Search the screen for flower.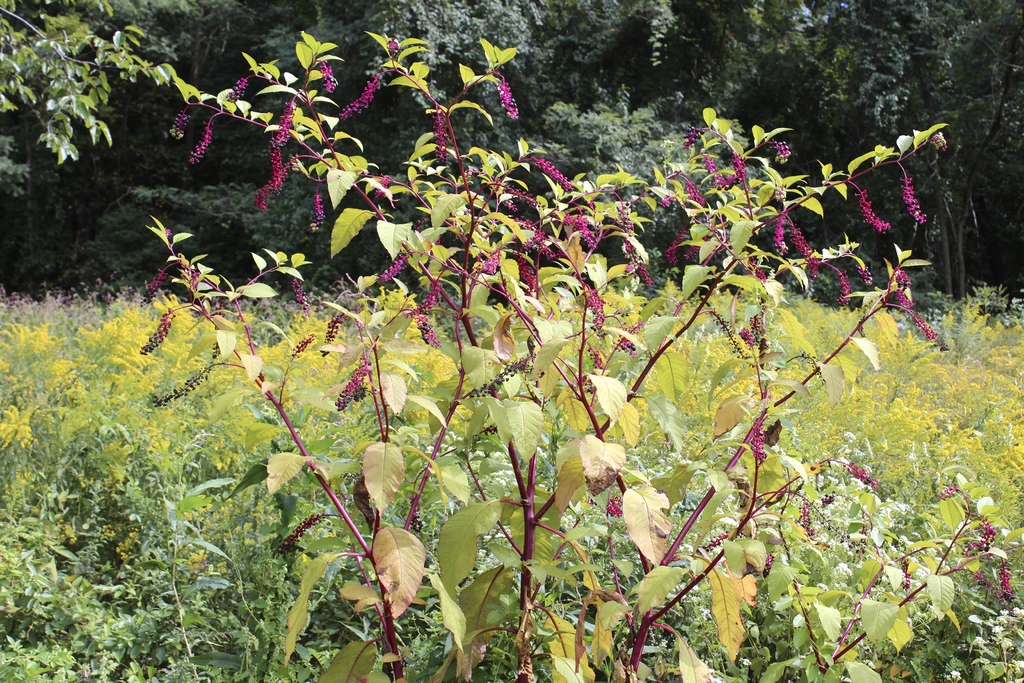
Found at 859:187:890:229.
